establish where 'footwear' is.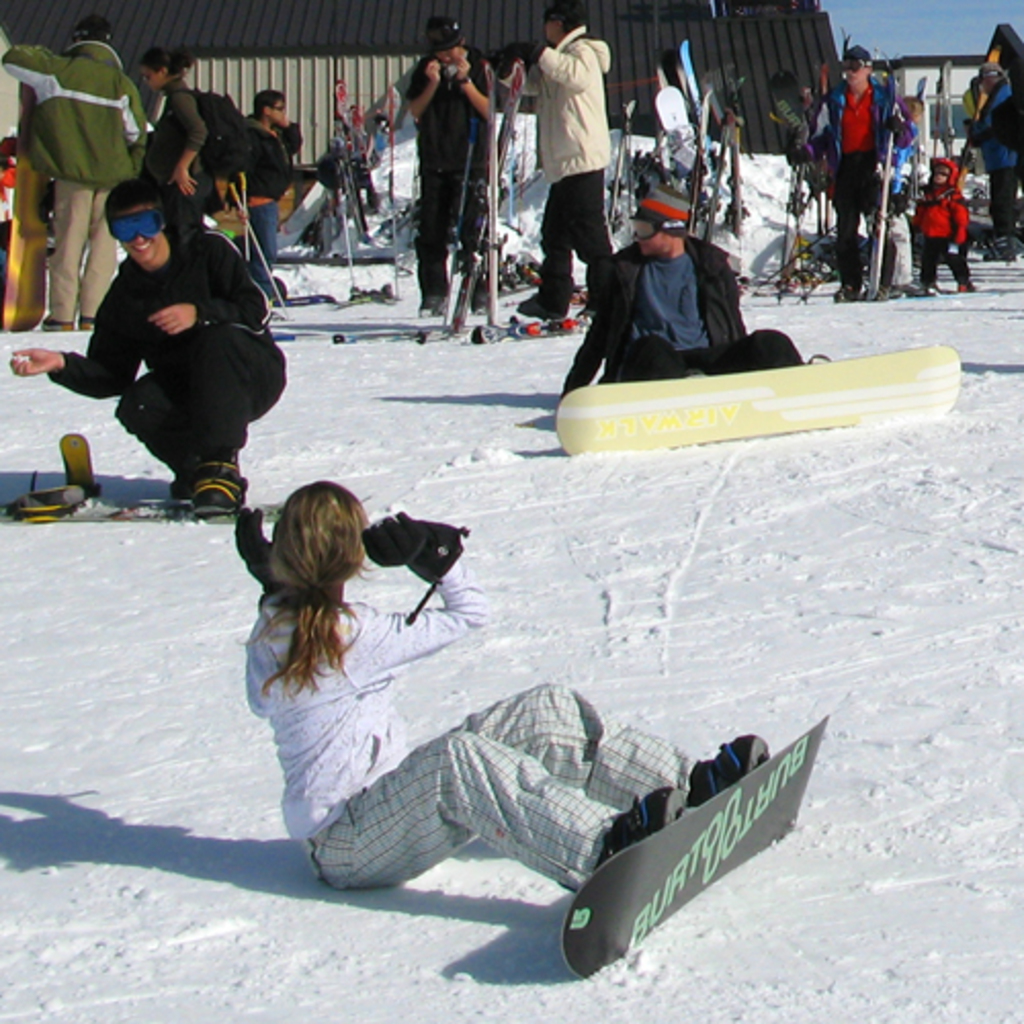
Established at pyautogui.locateOnScreen(188, 444, 248, 516).
